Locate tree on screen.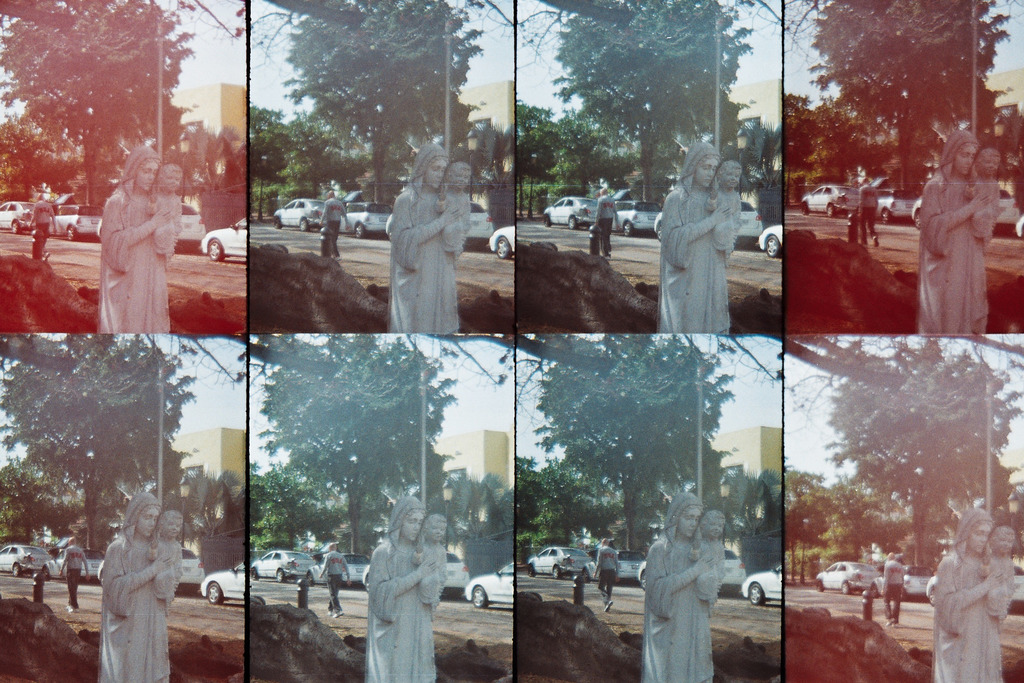
On screen at 263, 325, 458, 563.
